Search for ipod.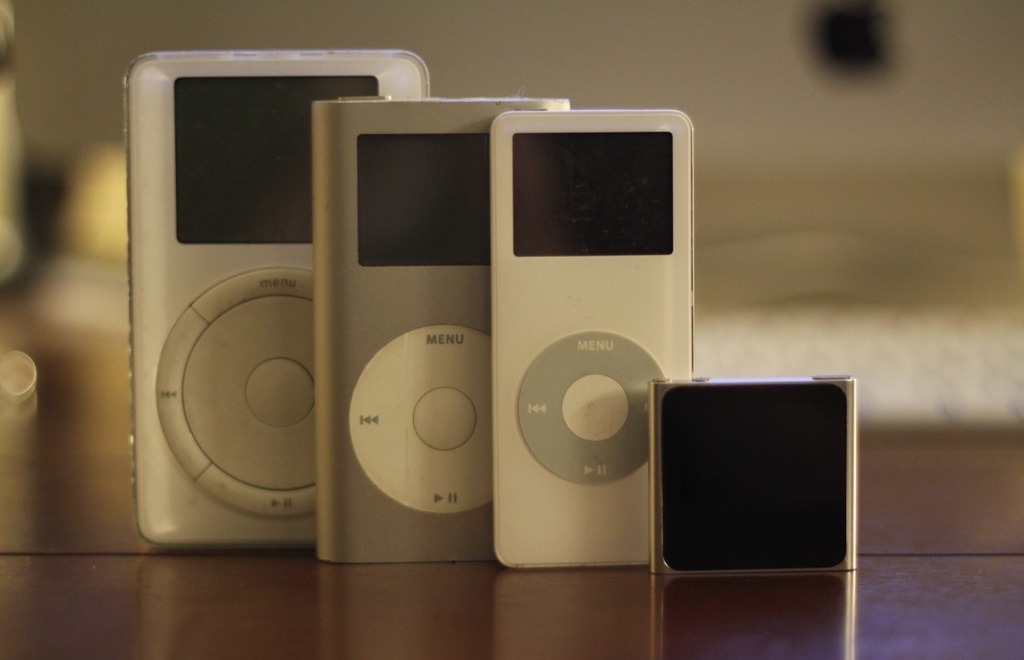
Found at [x1=132, y1=50, x2=412, y2=546].
